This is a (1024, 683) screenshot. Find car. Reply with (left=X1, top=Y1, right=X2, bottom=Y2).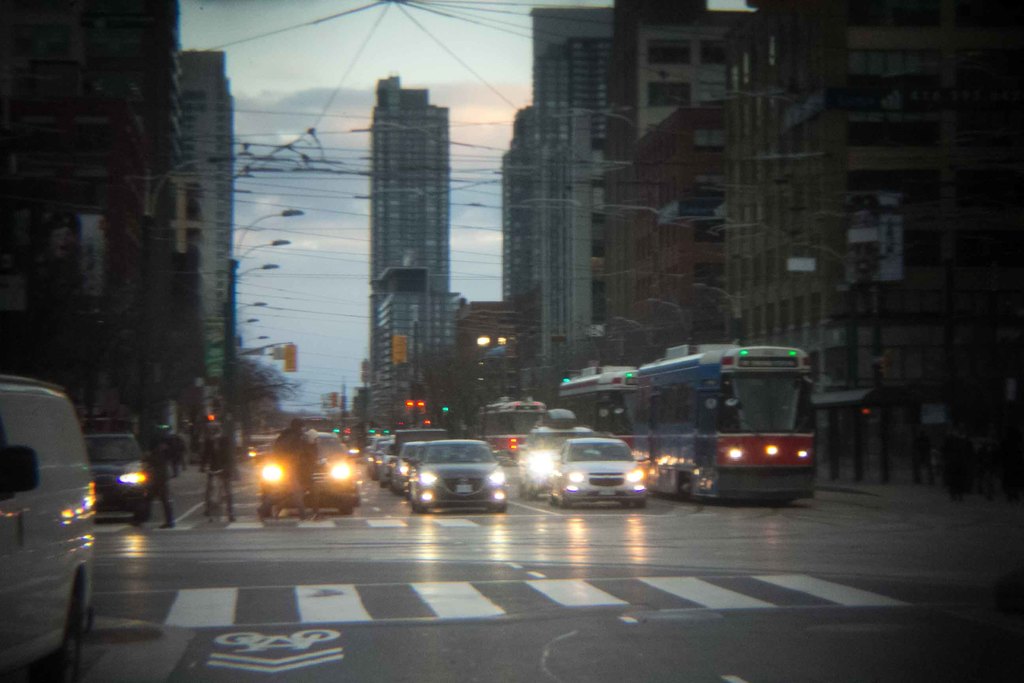
(left=521, top=425, right=589, bottom=498).
